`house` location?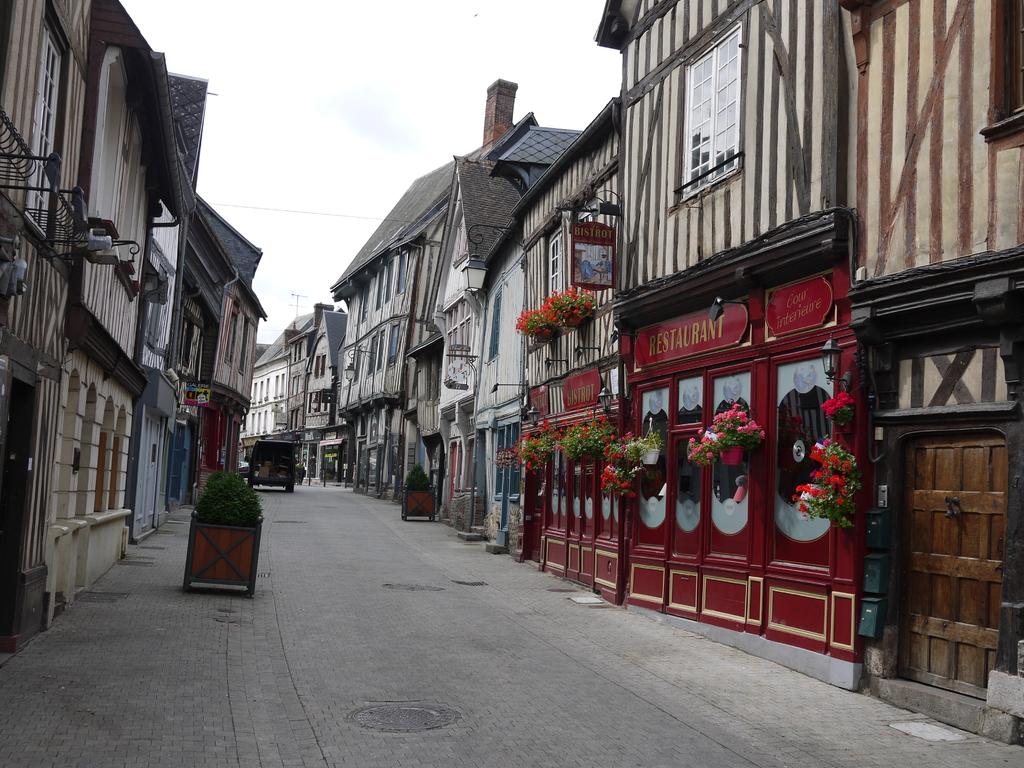
pyautogui.locateOnScreen(515, 100, 622, 388)
